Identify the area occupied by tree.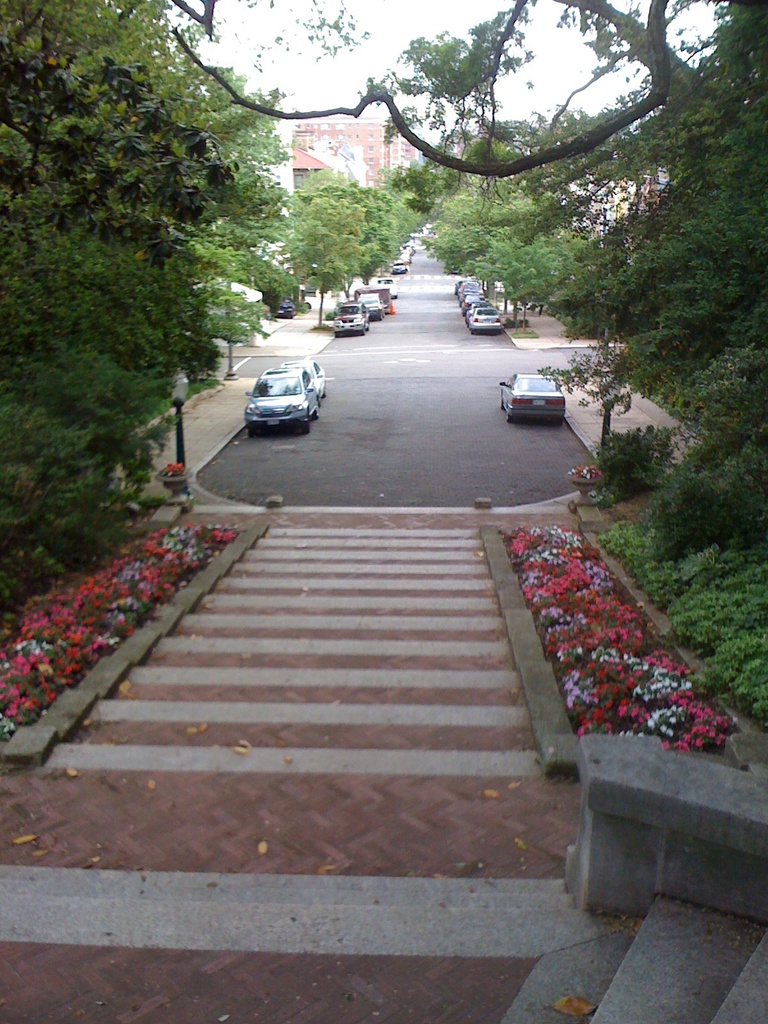
Area: bbox=[168, 166, 310, 349].
